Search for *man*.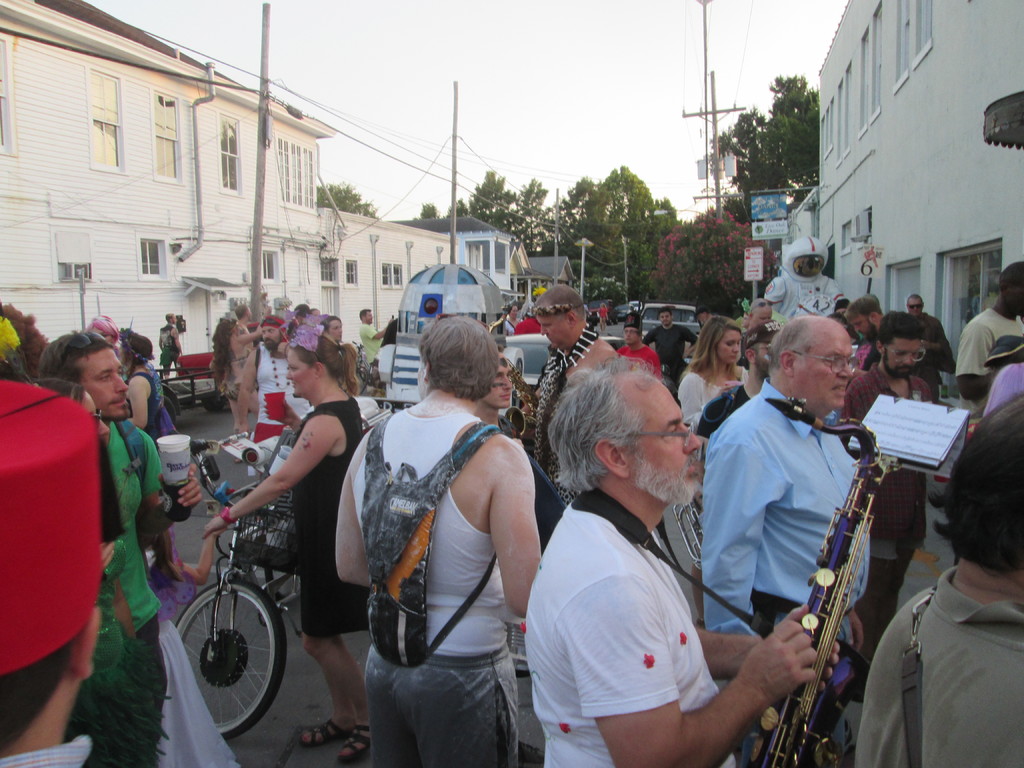
Found at bbox=[335, 315, 545, 767].
